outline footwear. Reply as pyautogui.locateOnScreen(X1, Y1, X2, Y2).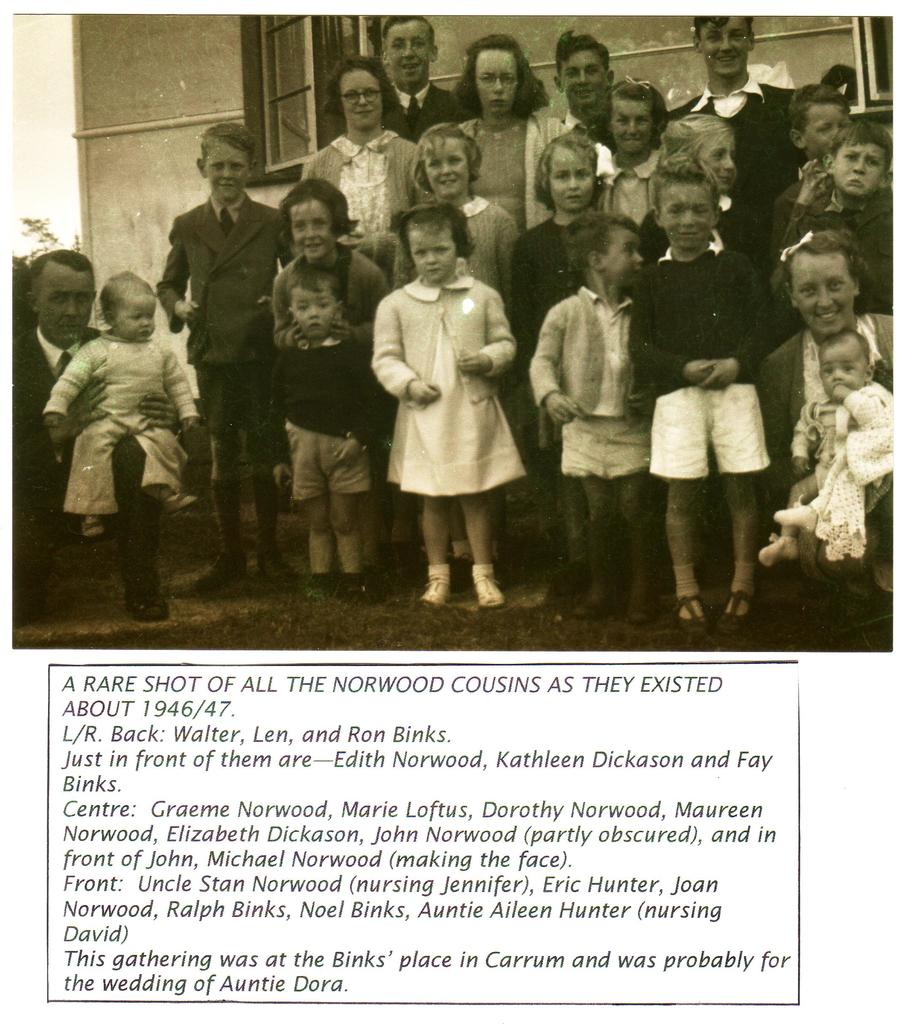
pyautogui.locateOnScreen(625, 533, 656, 626).
